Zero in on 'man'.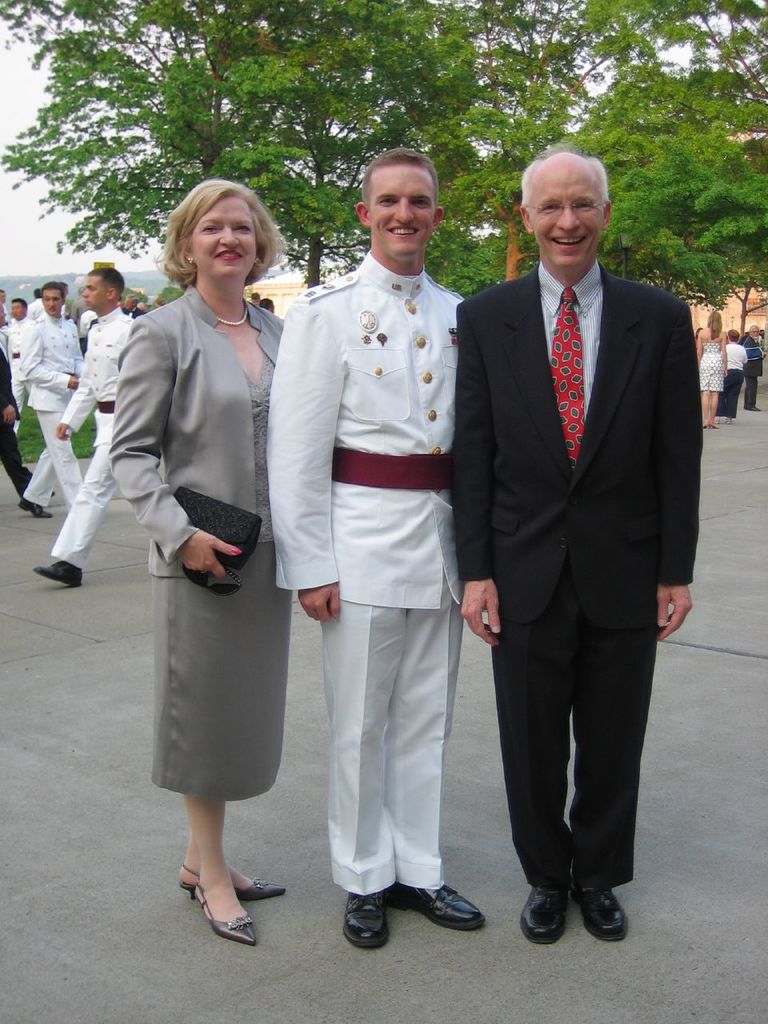
Zeroed in: bbox(248, 290, 264, 306).
